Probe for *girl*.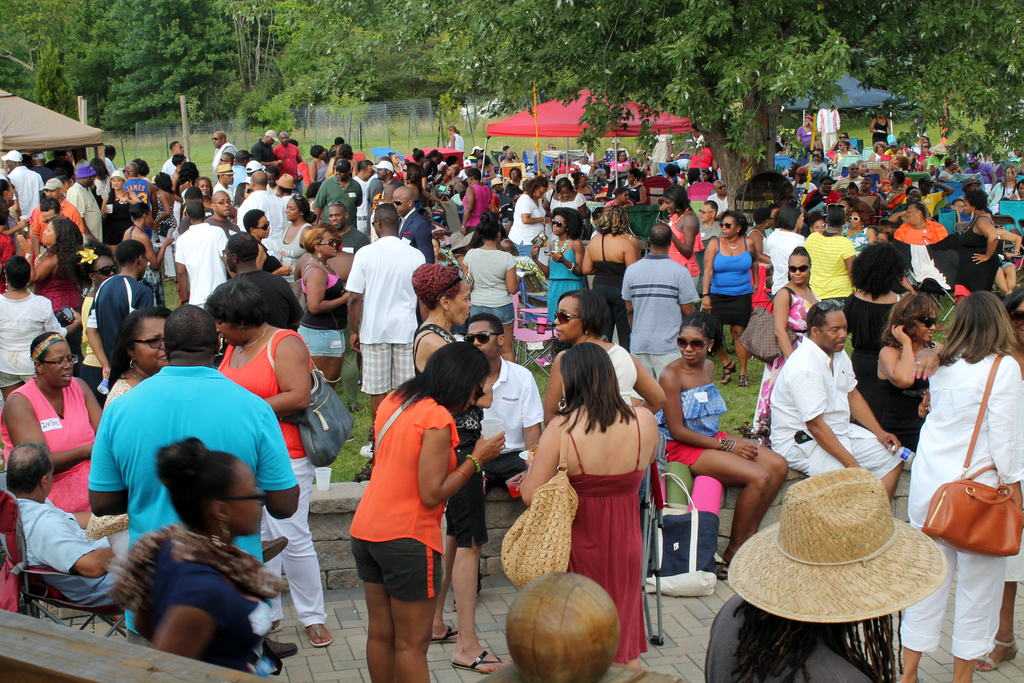
Probe result: (307,138,325,185).
